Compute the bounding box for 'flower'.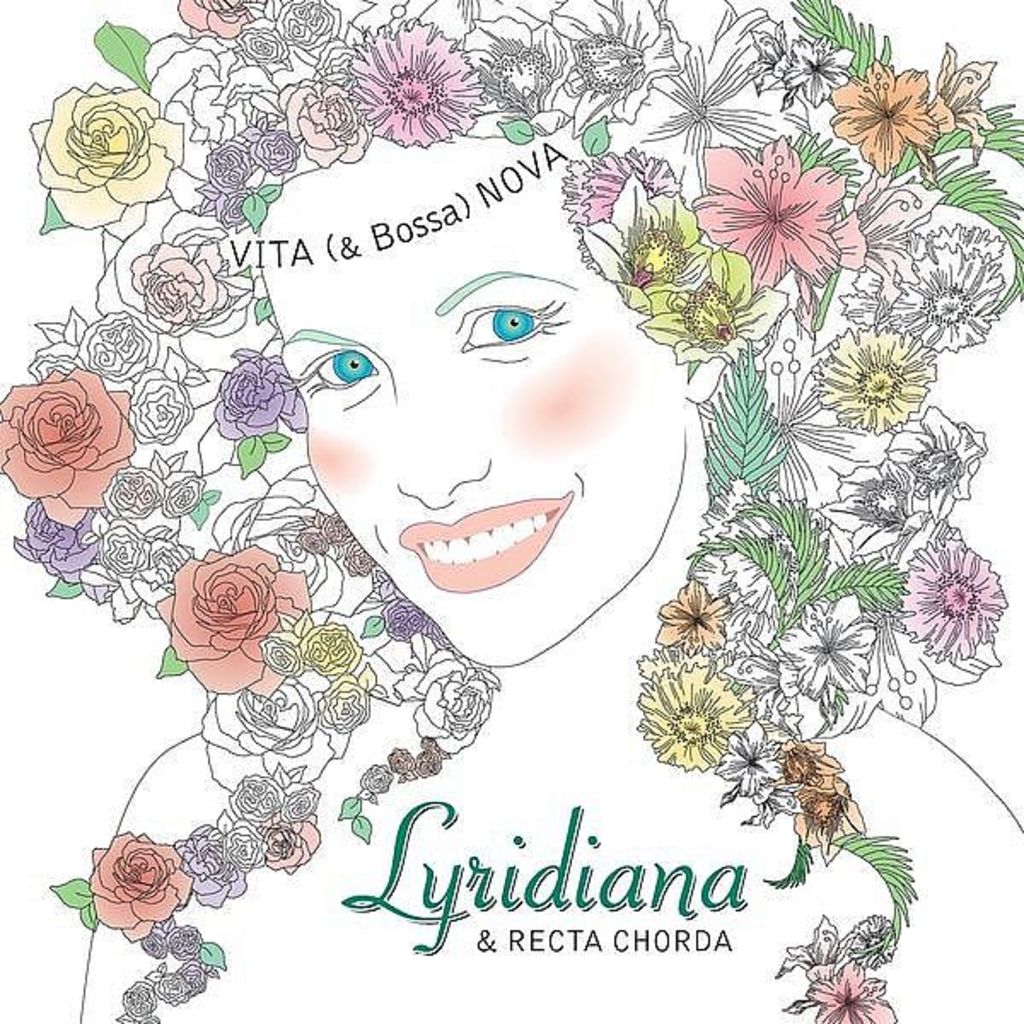
652, 573, 739, 659.
